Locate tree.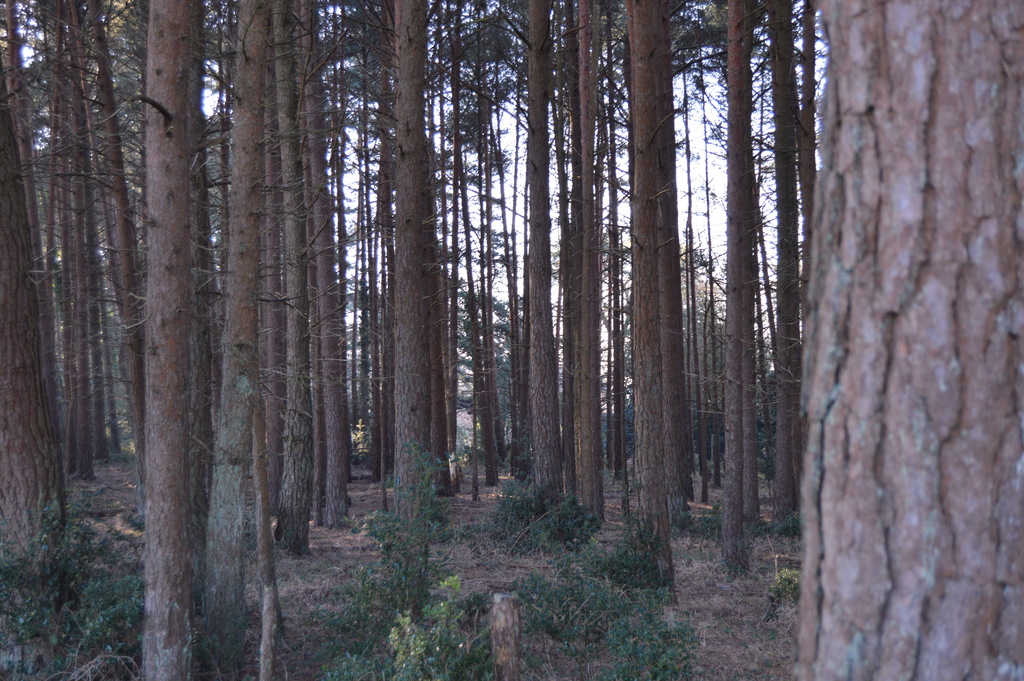
Bounding box: {"left": 791, "top": 0, "right": 1023, "bottom": 680}.
